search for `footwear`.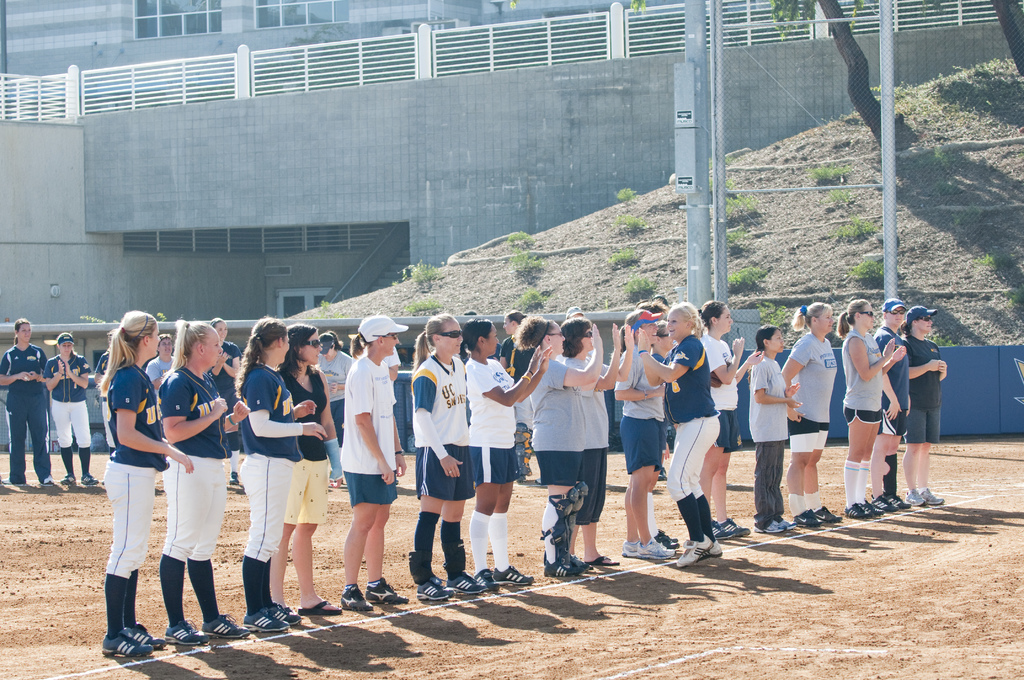
Found at {"x1": 471, "y1": 567, "x2": 511, "y2": 594}.
